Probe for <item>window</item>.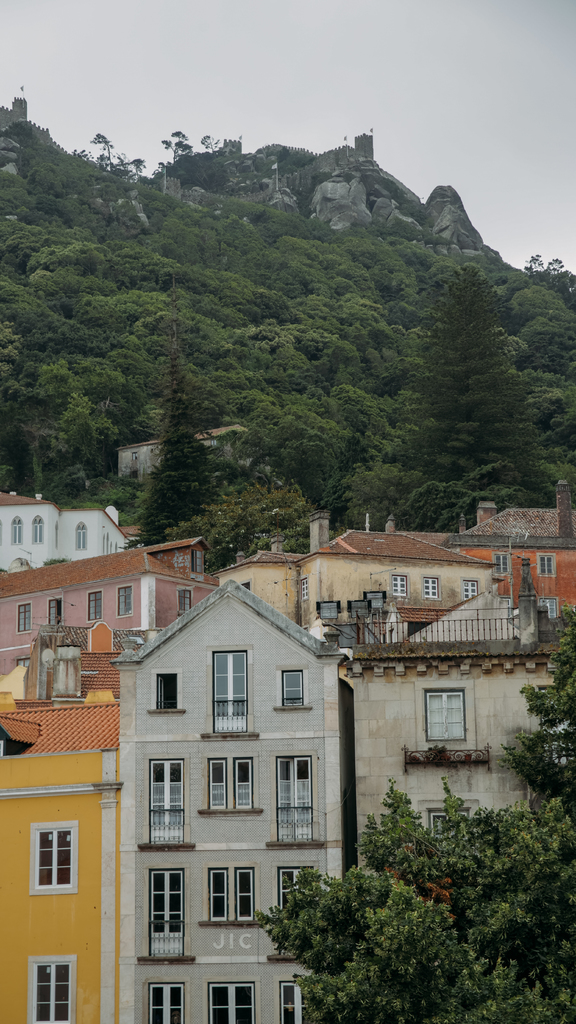
Probe result: [x1=390, y1=574, x2=408, y2=604].
